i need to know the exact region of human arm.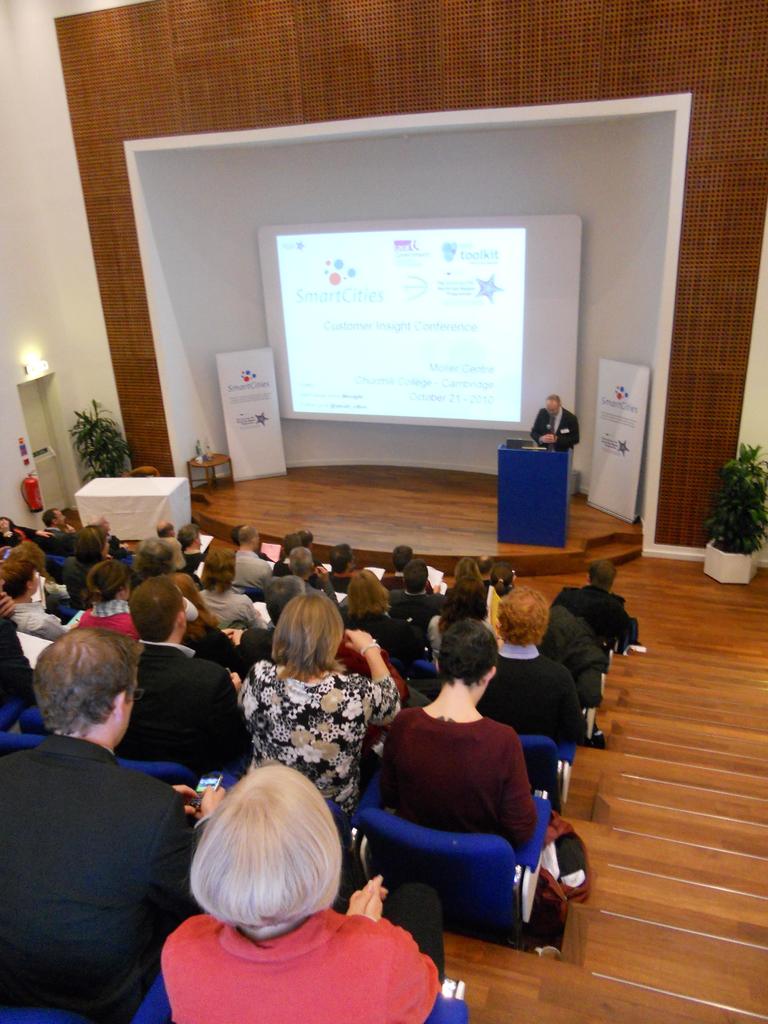
Region: x1=242, y1=592, x2=268, y2=628.
